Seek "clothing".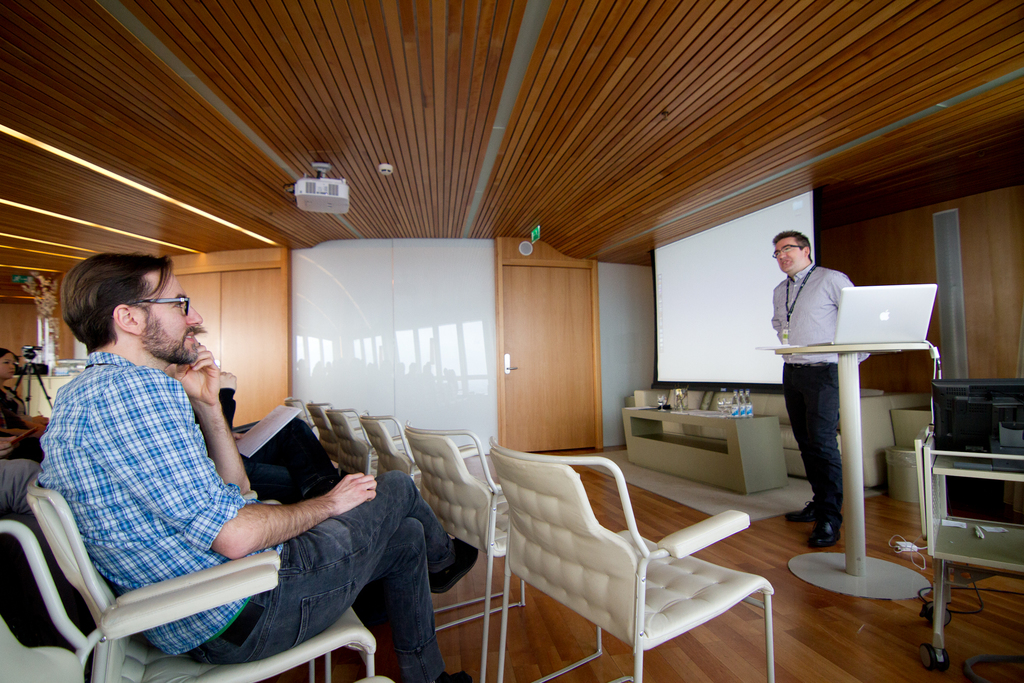
<box>40,360,460,682</box>.
